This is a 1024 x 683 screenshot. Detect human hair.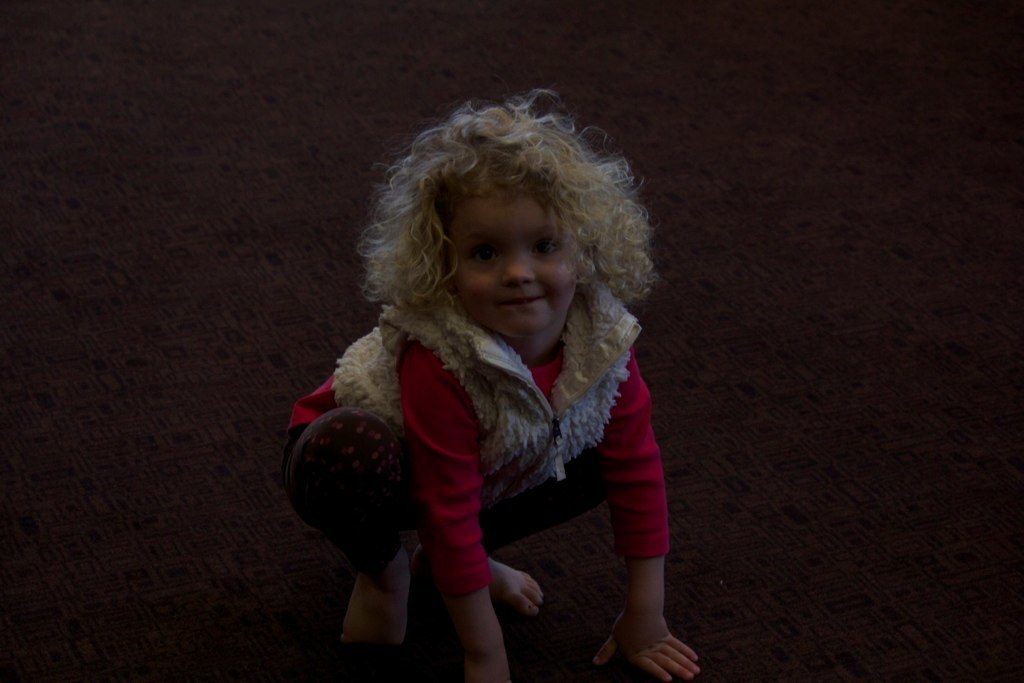
374,92,648,349.
